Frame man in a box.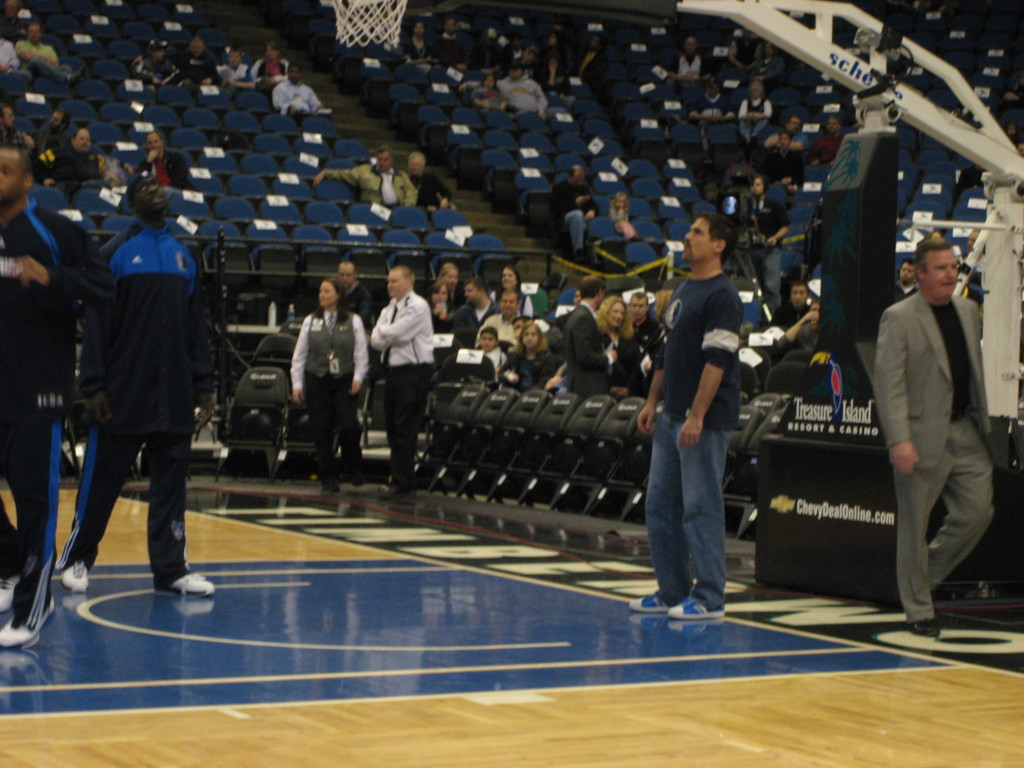
BBox(0, 33, 18, 78).
